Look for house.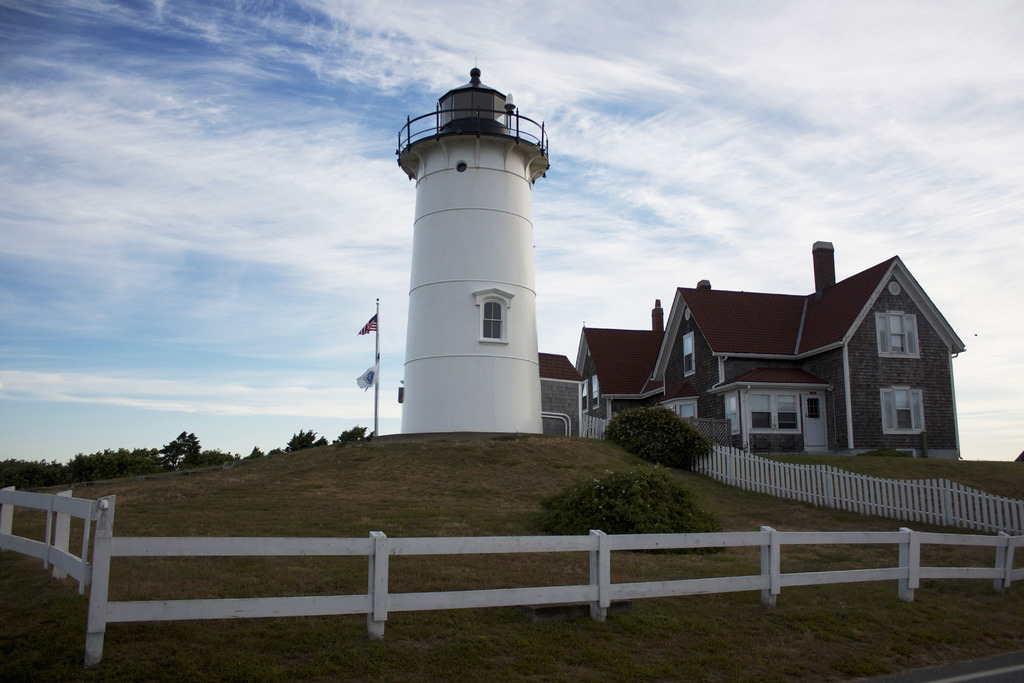
Found: (613,240,964,479).
